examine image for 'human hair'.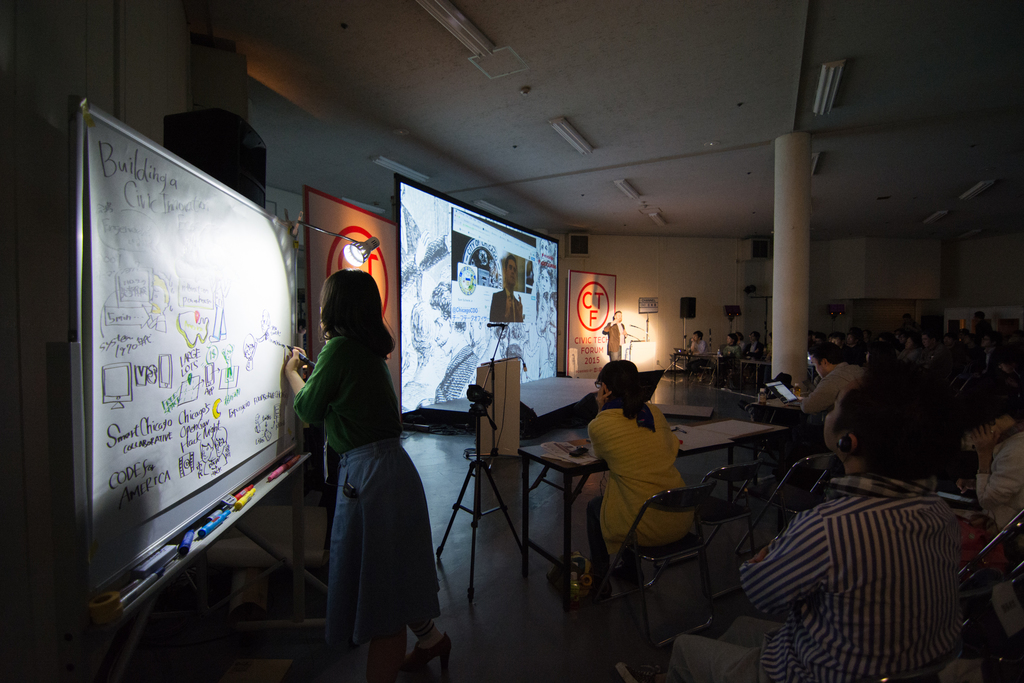
Examination result: 836/372/959/479.
